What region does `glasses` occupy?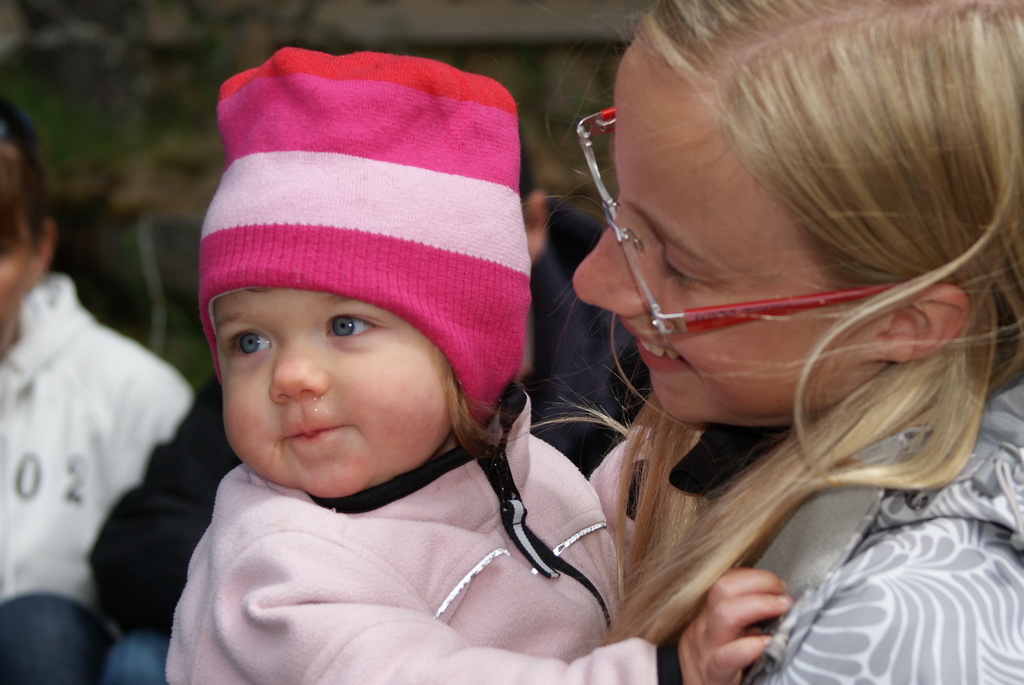
x1=573, y1=107, x2=892, y2=340.
